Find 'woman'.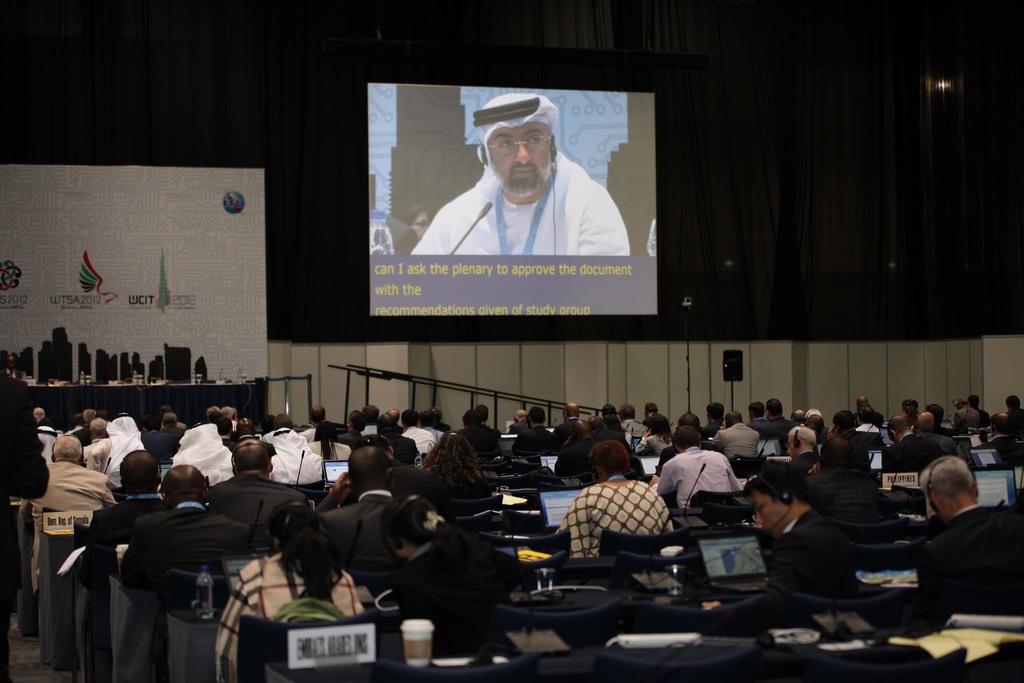
box(561, 440, 675, 560).
